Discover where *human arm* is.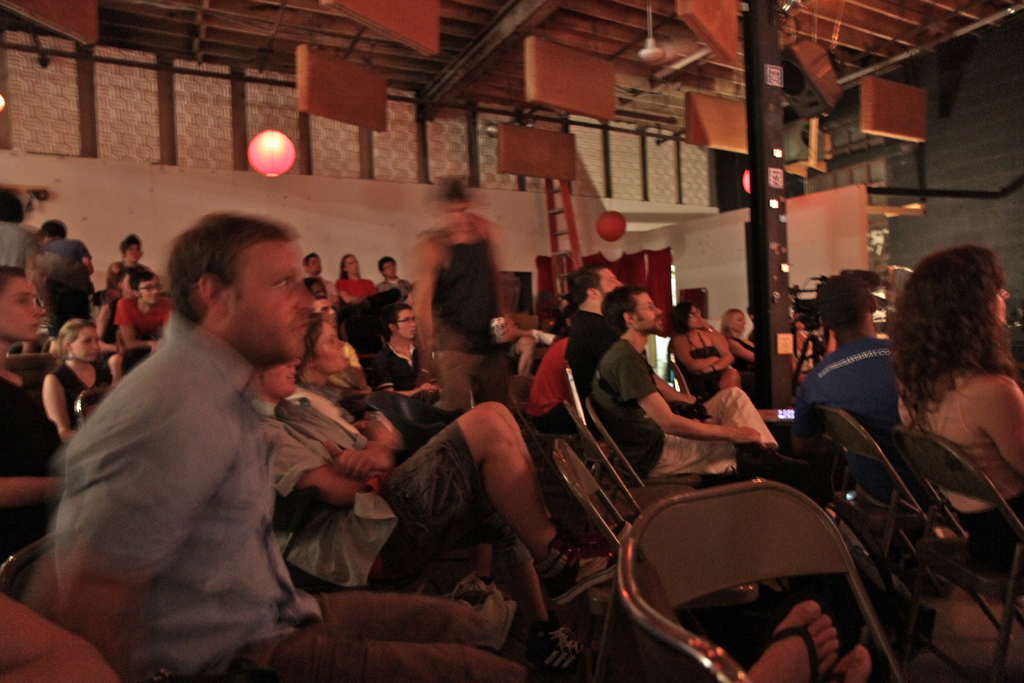
Discovered at select_region(0, 584, 116, 682).
